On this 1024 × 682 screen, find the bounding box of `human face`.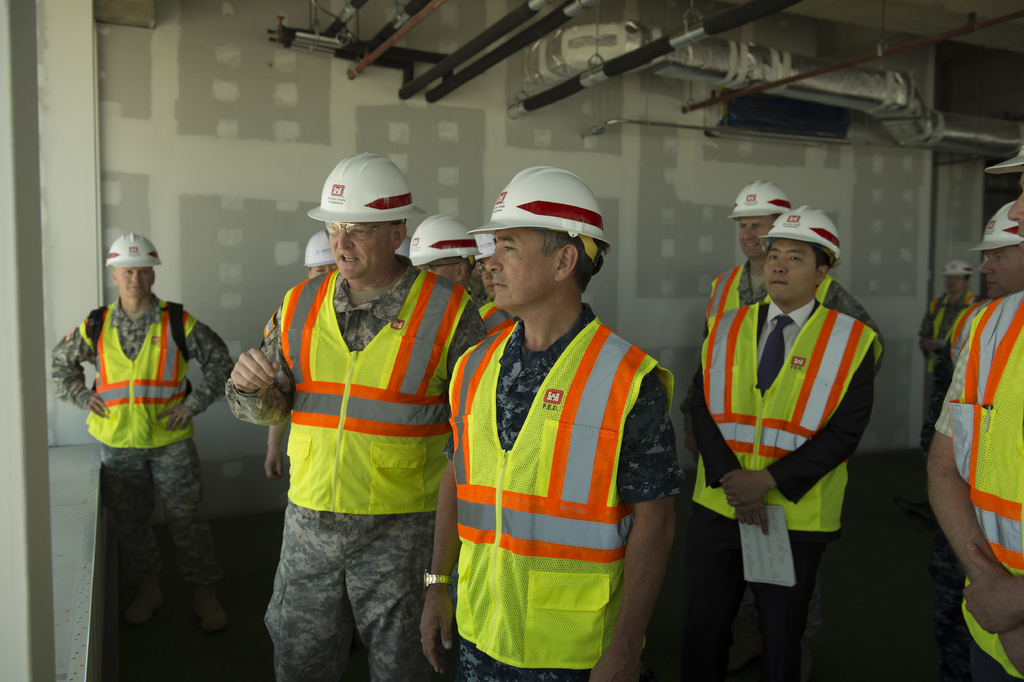
Bounding box: l=481, t=224, r=554, b=312.
